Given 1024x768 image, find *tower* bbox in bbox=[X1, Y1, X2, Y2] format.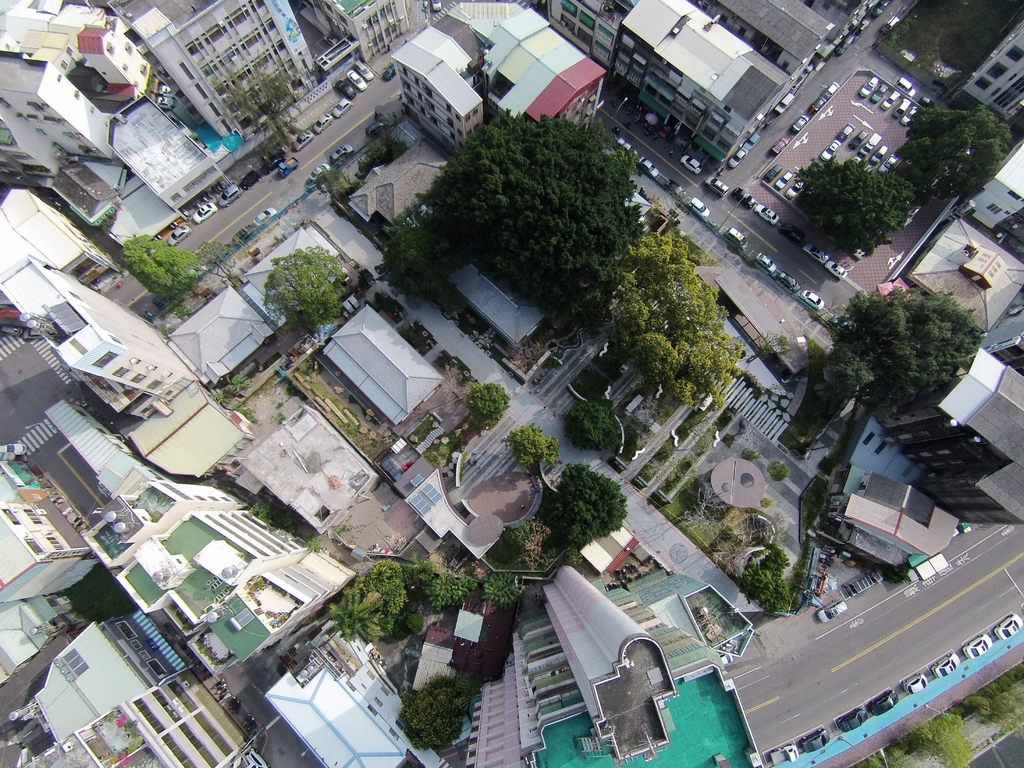
bbox=[101, 0, 316, 142].
